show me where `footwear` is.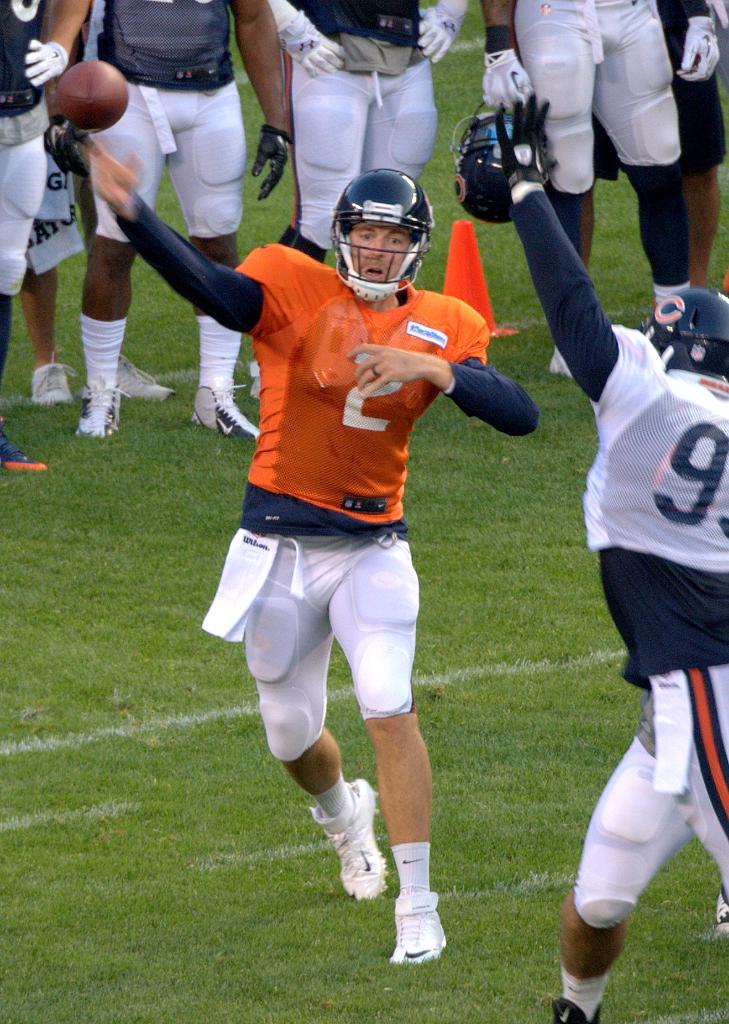
`footwear` is at [243,359,260,401].
